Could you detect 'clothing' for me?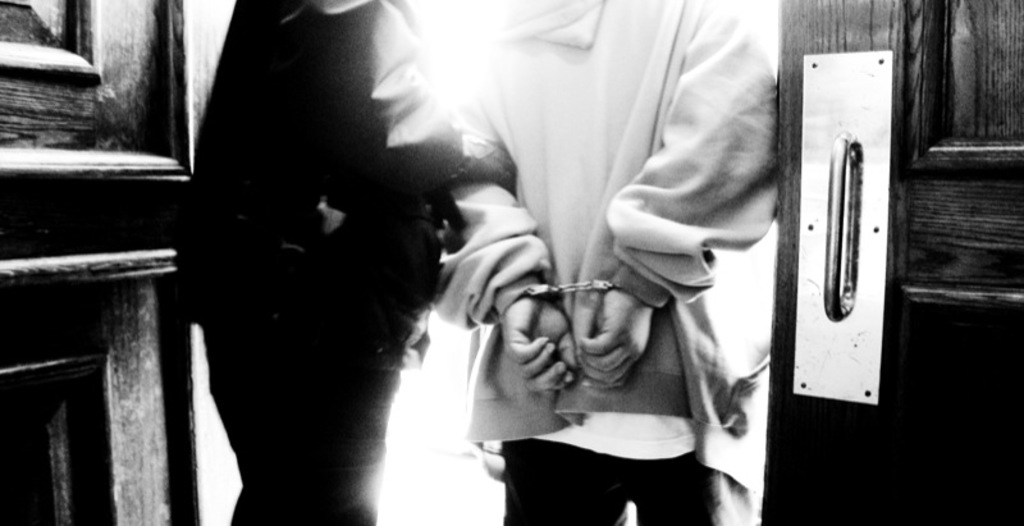
Detection result: (215,5,817,518).
